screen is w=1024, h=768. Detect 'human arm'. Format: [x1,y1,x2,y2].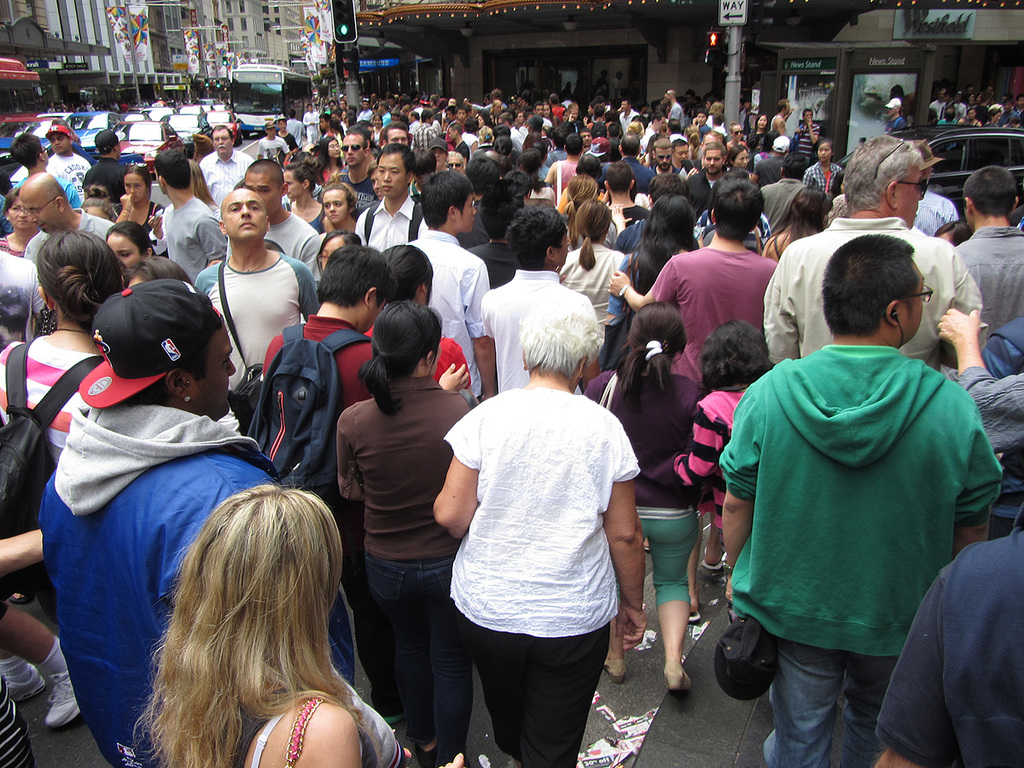
[436,360,472,395].
